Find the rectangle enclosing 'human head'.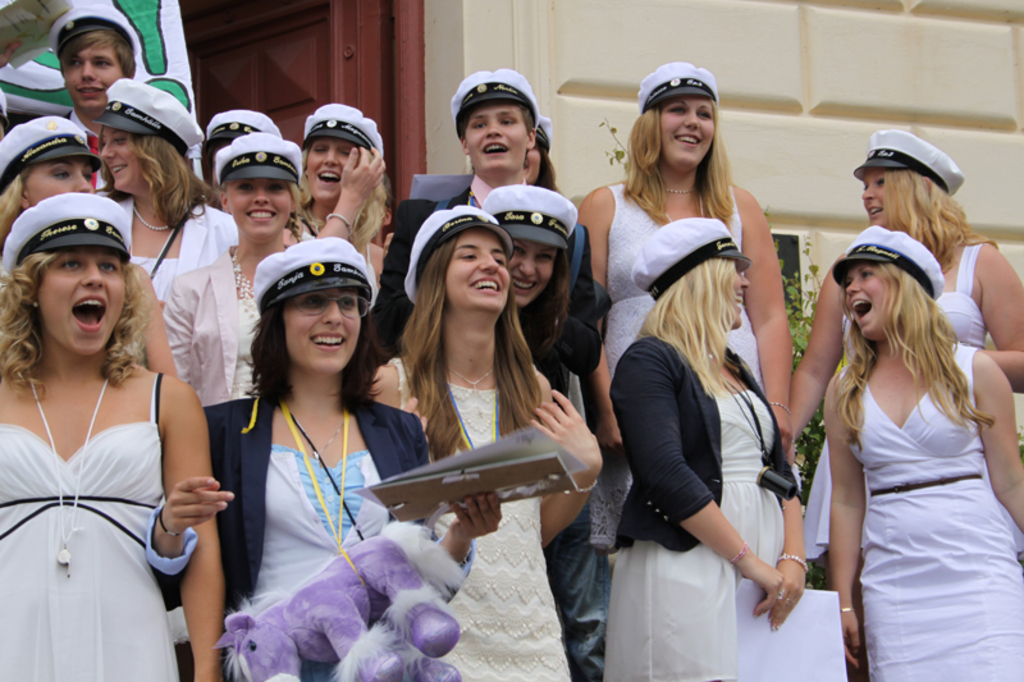
0, 120, 99, 193.
